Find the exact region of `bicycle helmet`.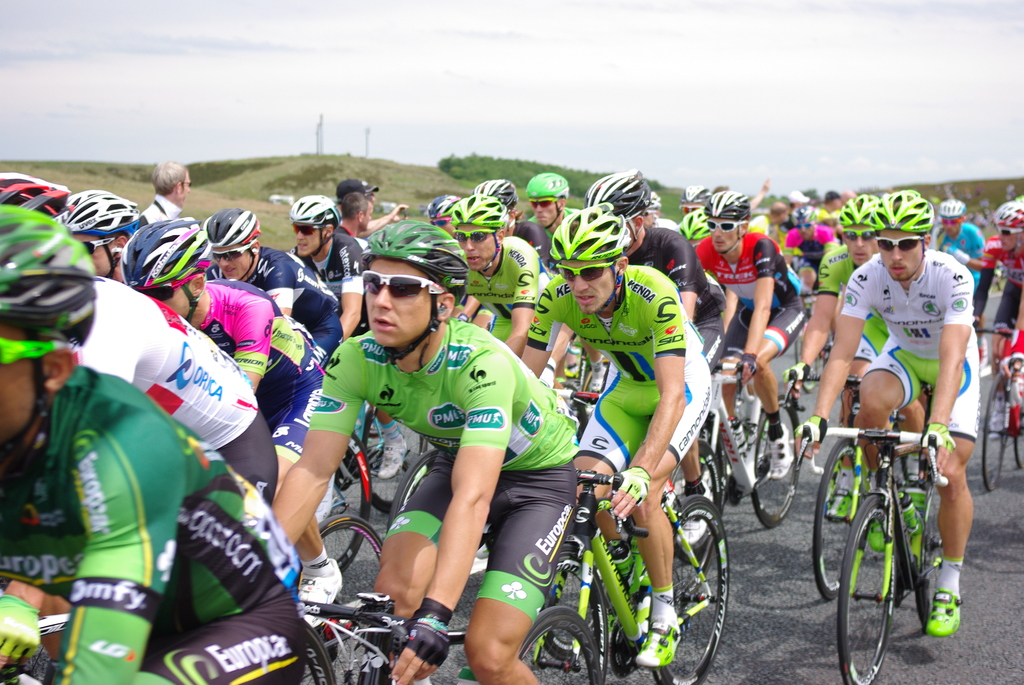
Exact region: 56, 193, 140, 277.
